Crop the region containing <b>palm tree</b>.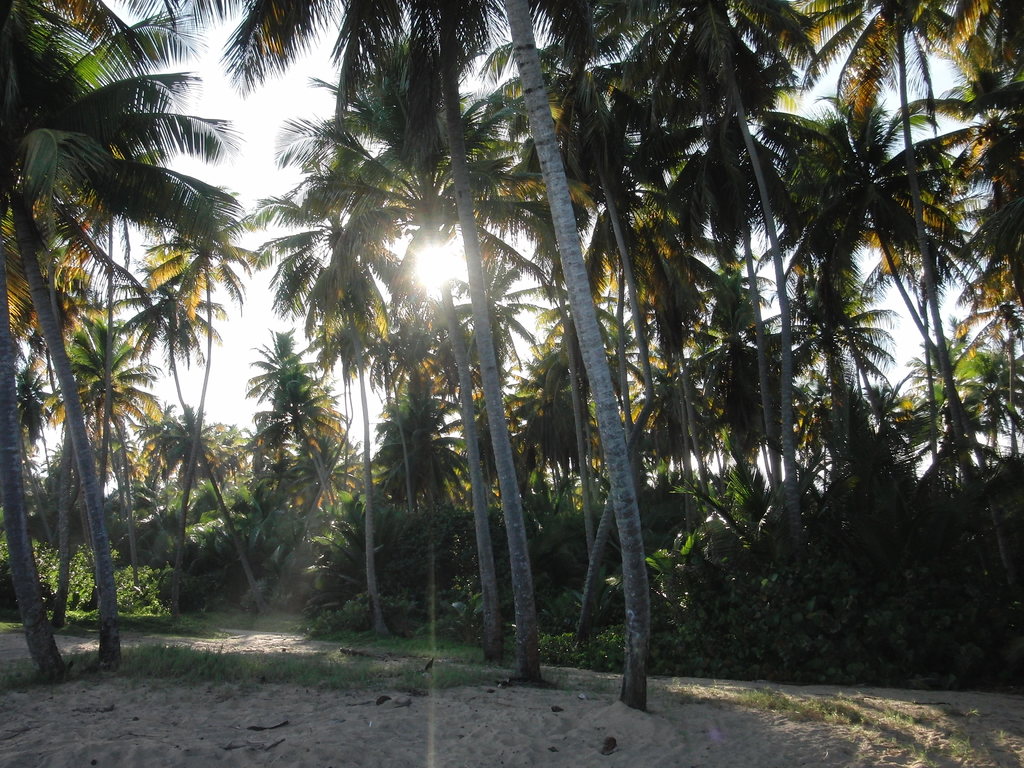
Crop region: <region>362, 0, 664, 719</region>.
